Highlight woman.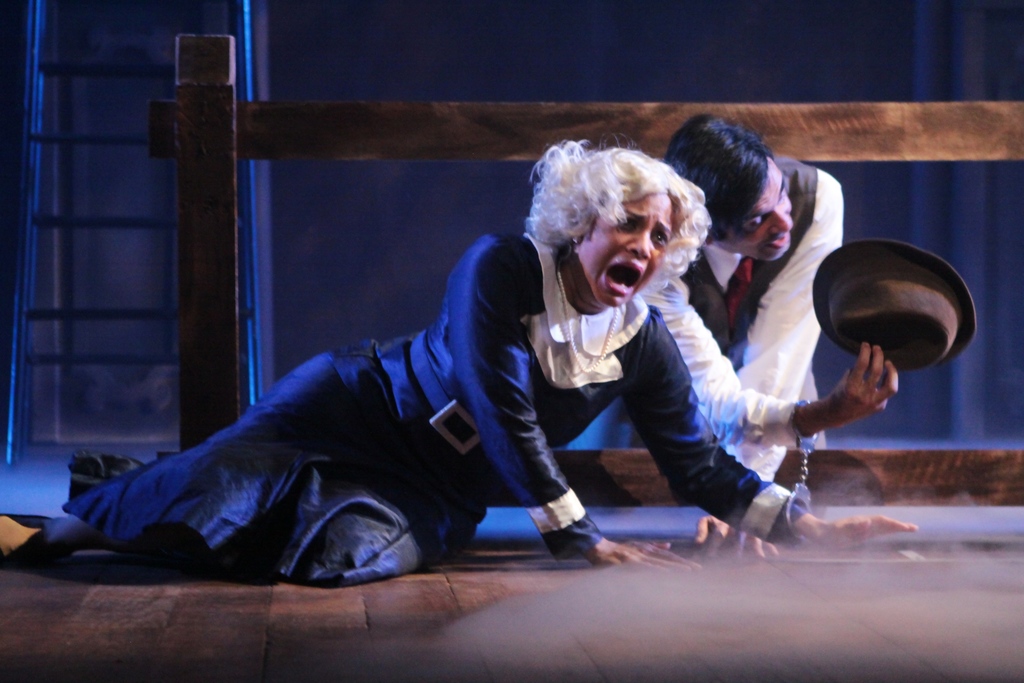
Highlighted region: 159,158,767,616.
